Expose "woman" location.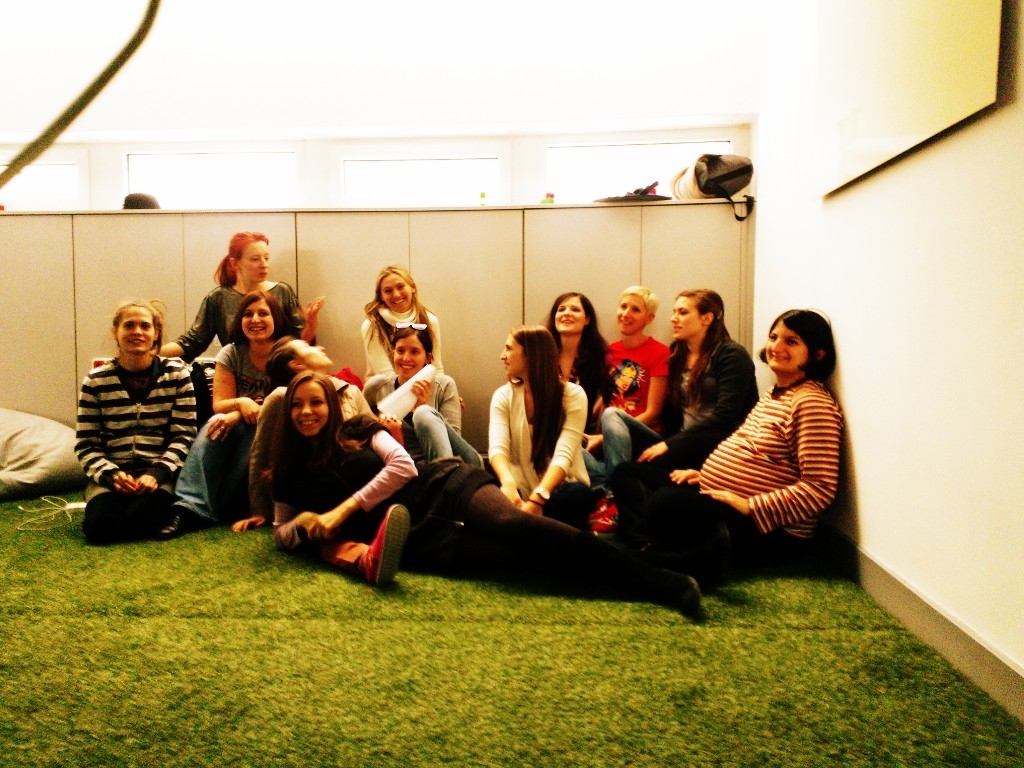
Exposed at <bbox>544, 290, 612, 430</bbox>.
